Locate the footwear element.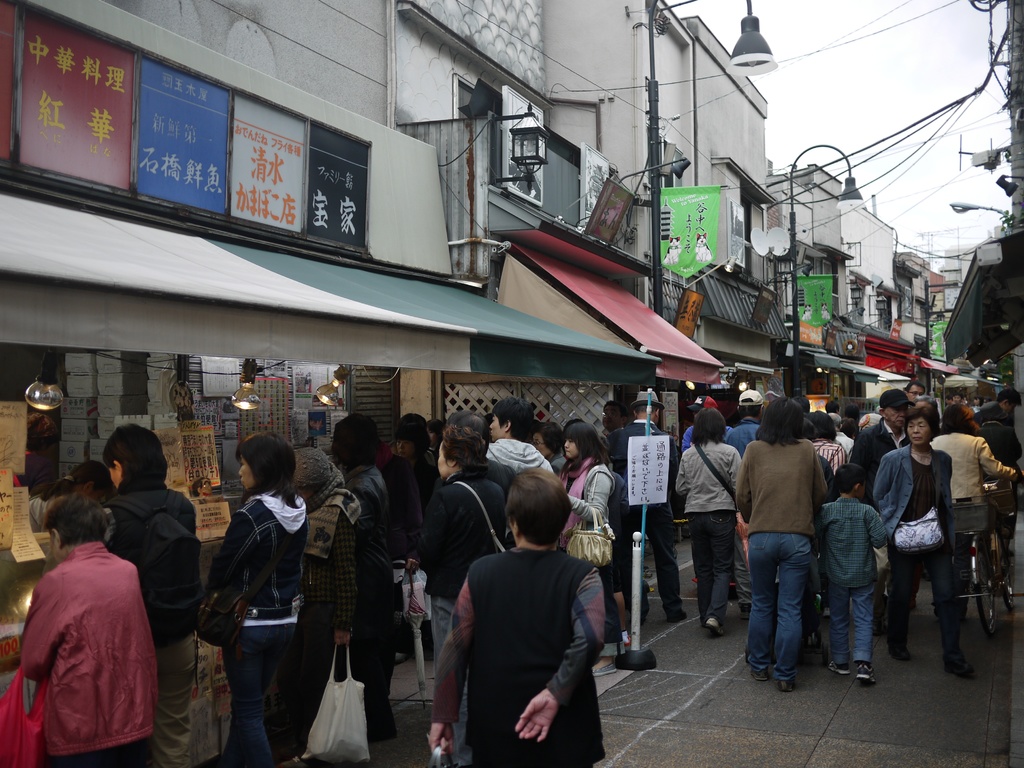
Element bbox: pyautogui.locateOnScreen(860, 661, 880, 684).
